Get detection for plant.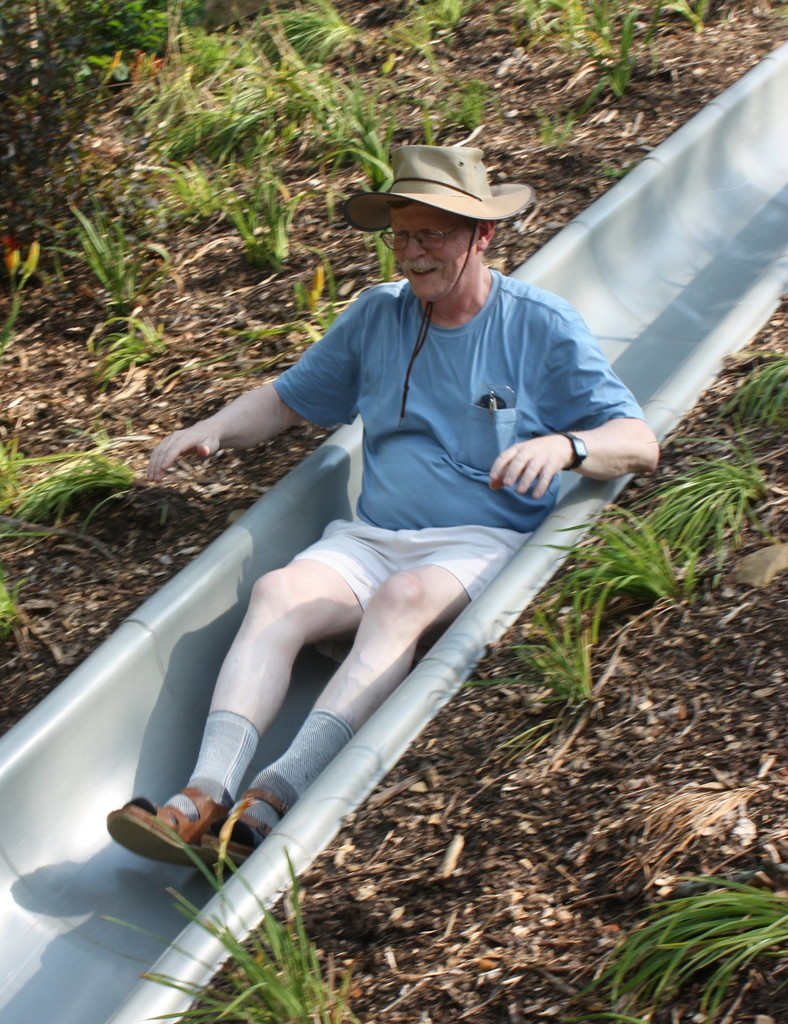
Detection: locate(157, 166, 239, 237).
